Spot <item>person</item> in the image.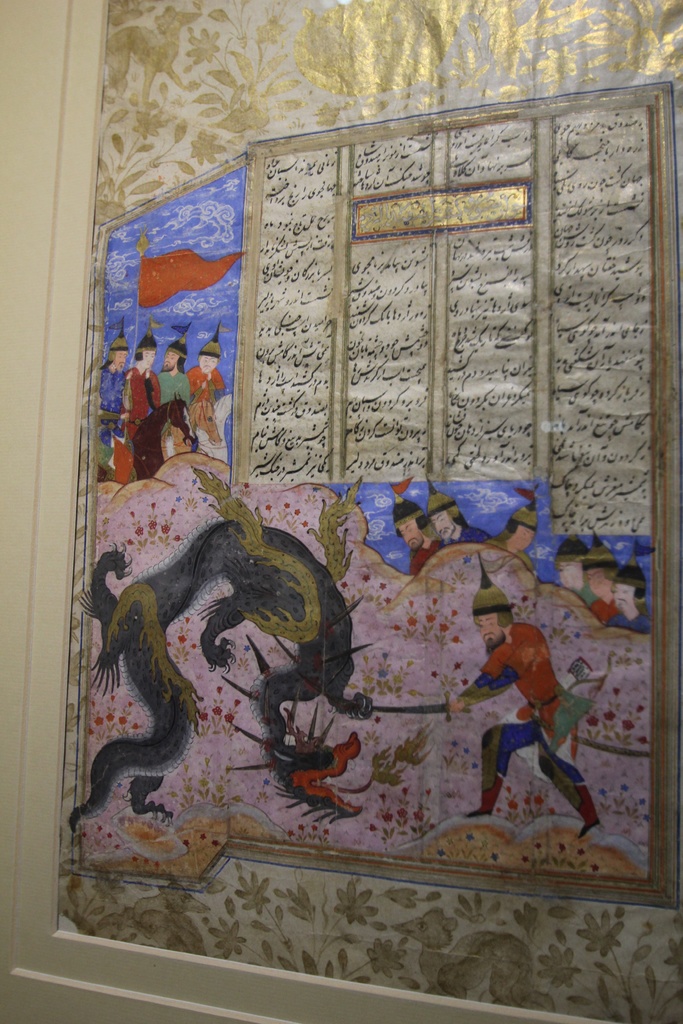
<item>person</item> found at [x1=98, y1=330, x2=131, y2=469].
